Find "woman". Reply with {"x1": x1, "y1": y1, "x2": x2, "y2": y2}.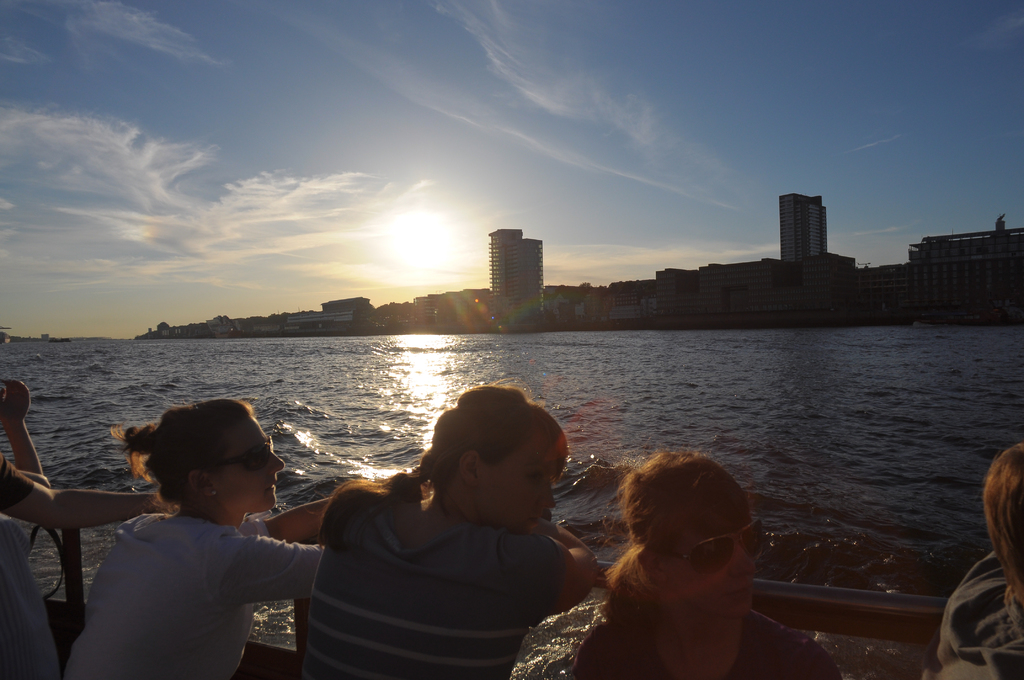
{"x1": 919, "y1": 444, "x2": 1023, "y2": 679}.
